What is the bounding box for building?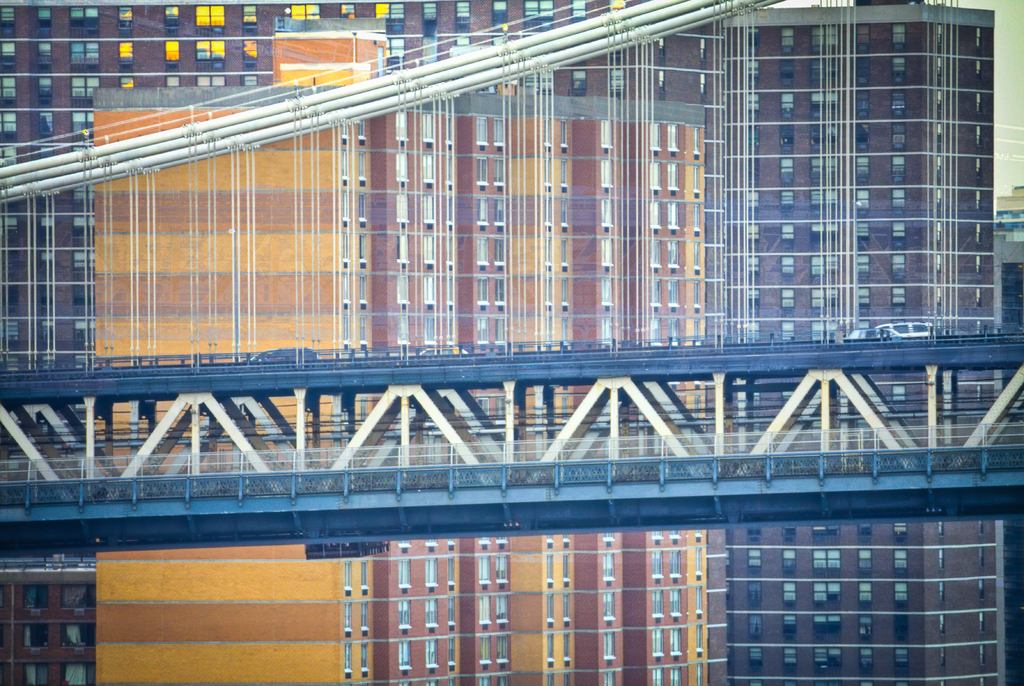
0 0 1023 685.
